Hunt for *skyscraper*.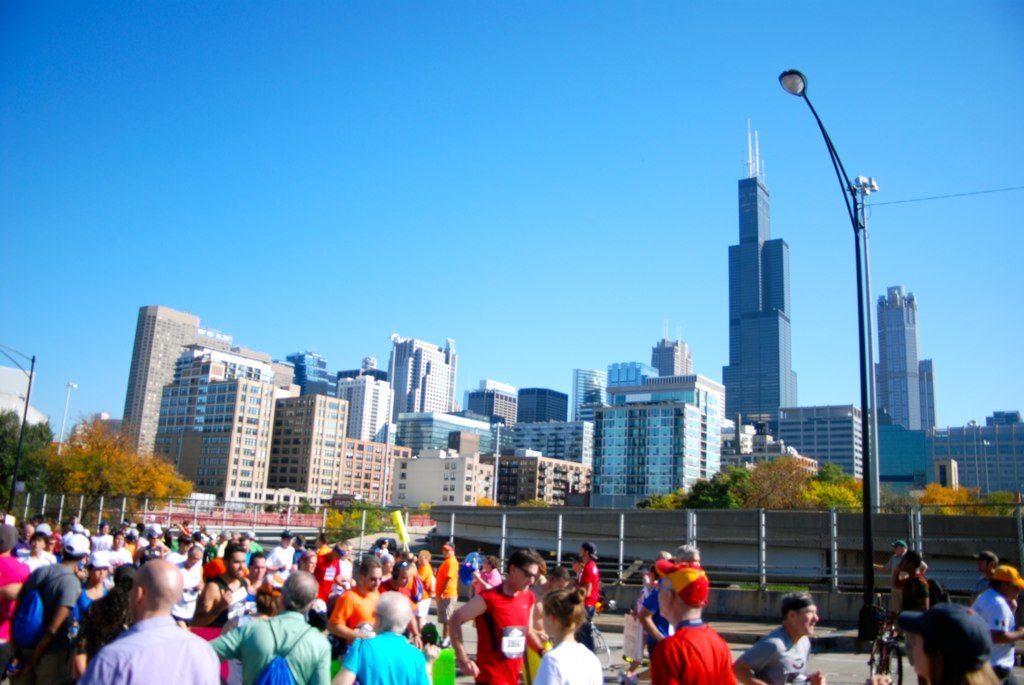
Hunted down at {"x1": 772, "y1": 389, "x2": 868, "y2": 491}.
